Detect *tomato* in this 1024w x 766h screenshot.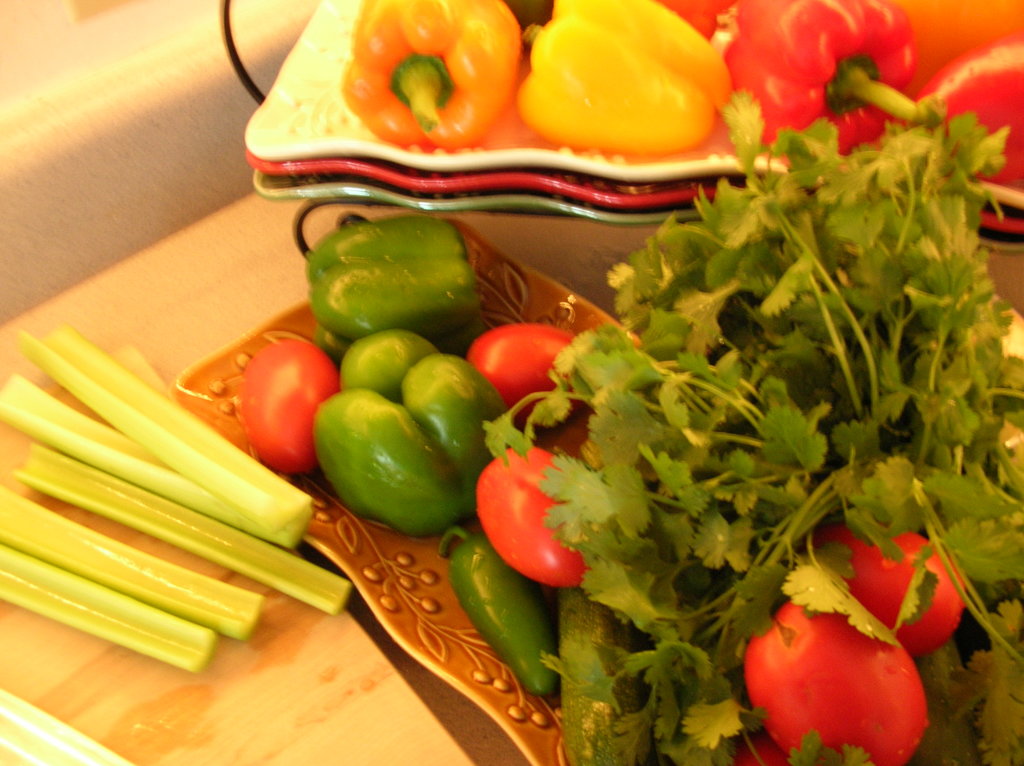
Detection: select_region(241, 337, 343, 477).
